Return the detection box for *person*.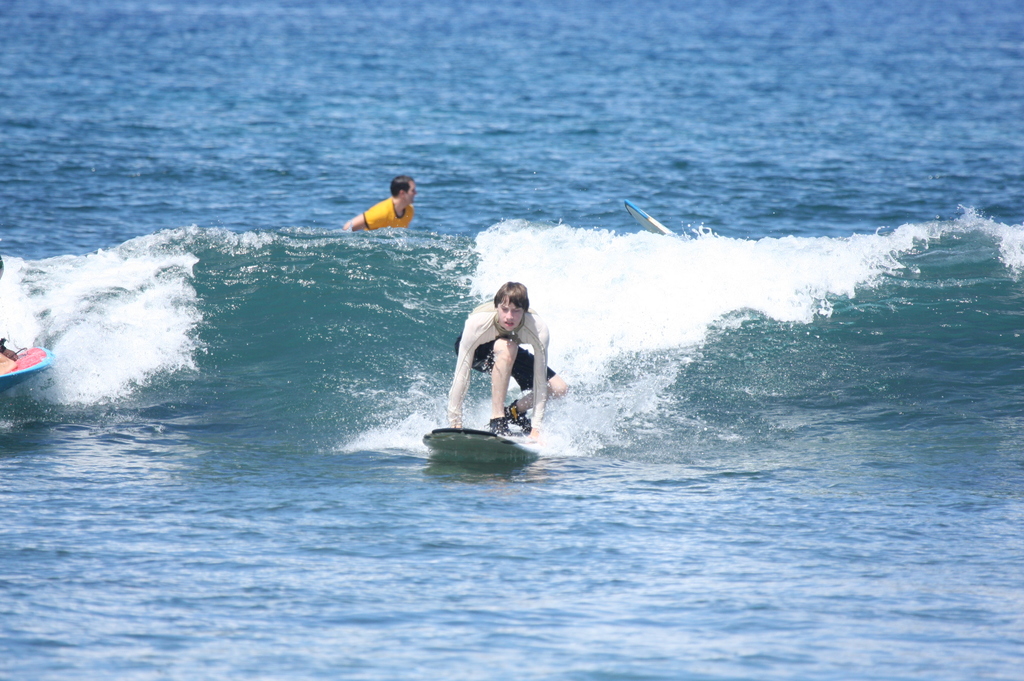
detection(447, 278, 570, 454).
